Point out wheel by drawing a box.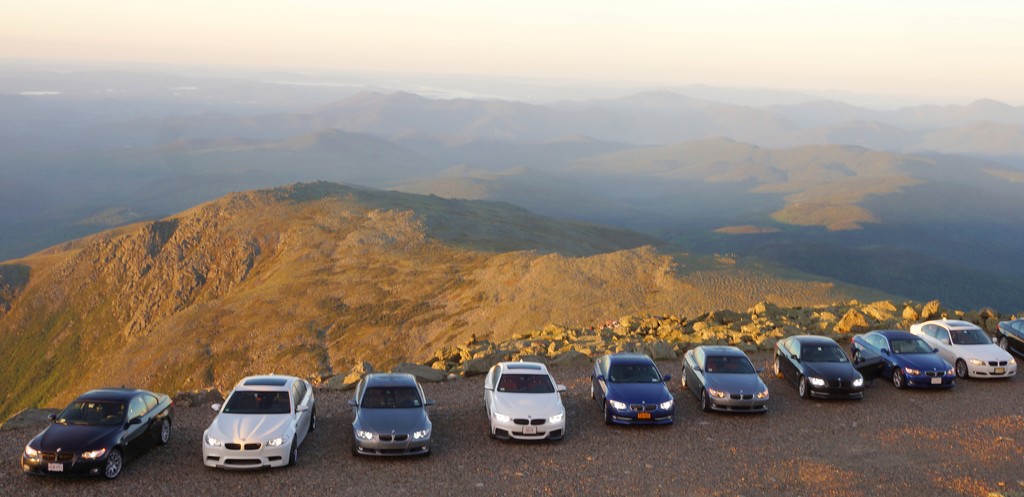
24,461,34,477.
